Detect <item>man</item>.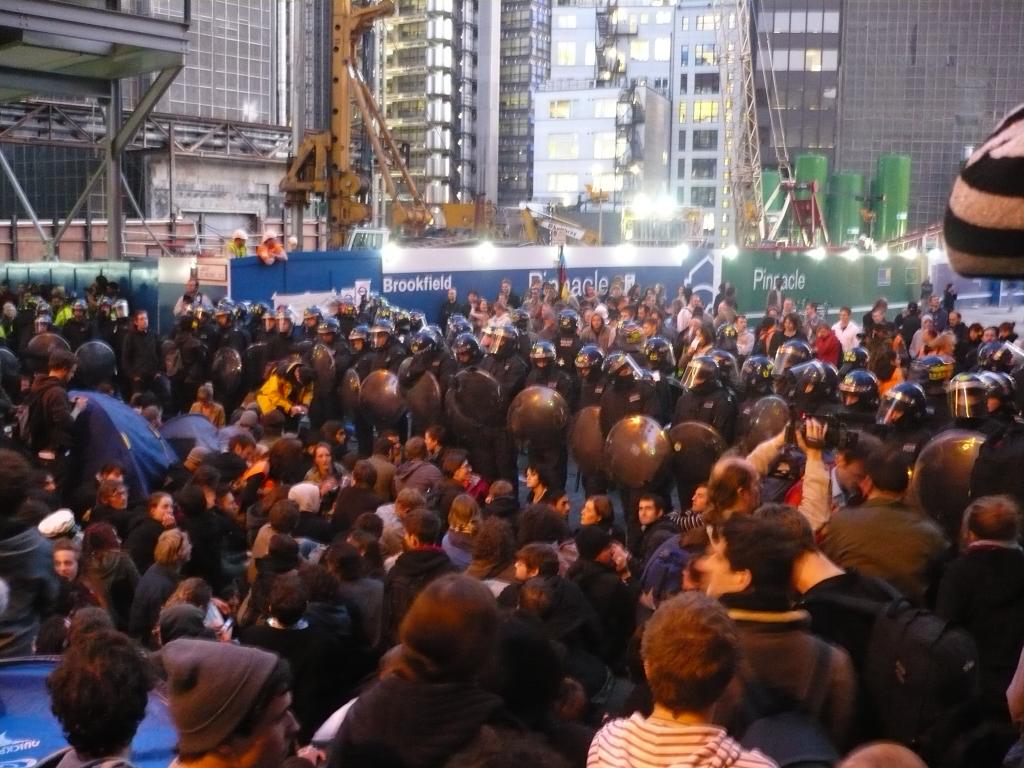
Detected at <box>602,589,777,767</box>.
